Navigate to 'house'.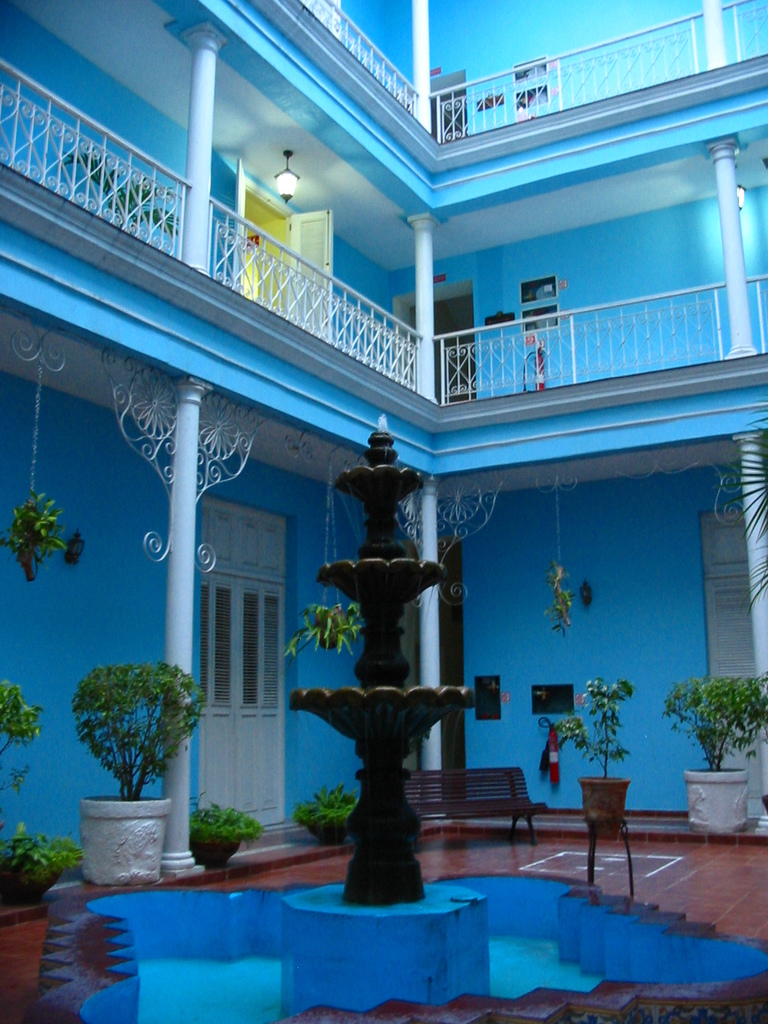
Navigation target: pyautogui.locateOnScreen(0, 0, 767, 902).
